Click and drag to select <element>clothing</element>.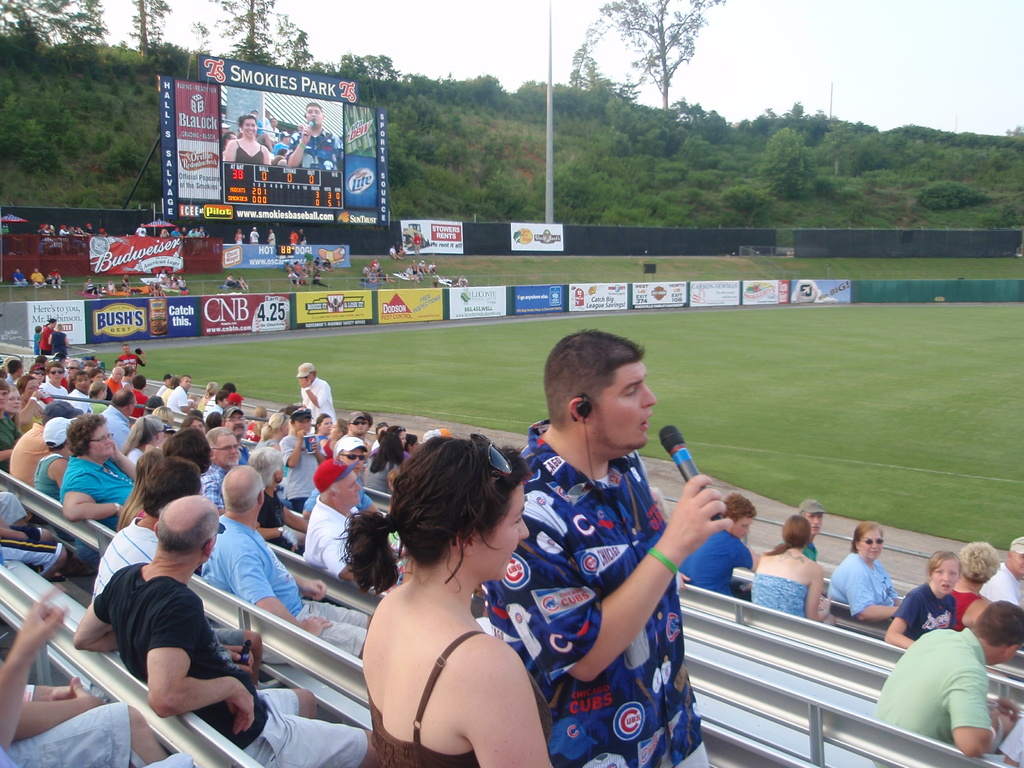
Selection: [365, 453, 397, 495].
